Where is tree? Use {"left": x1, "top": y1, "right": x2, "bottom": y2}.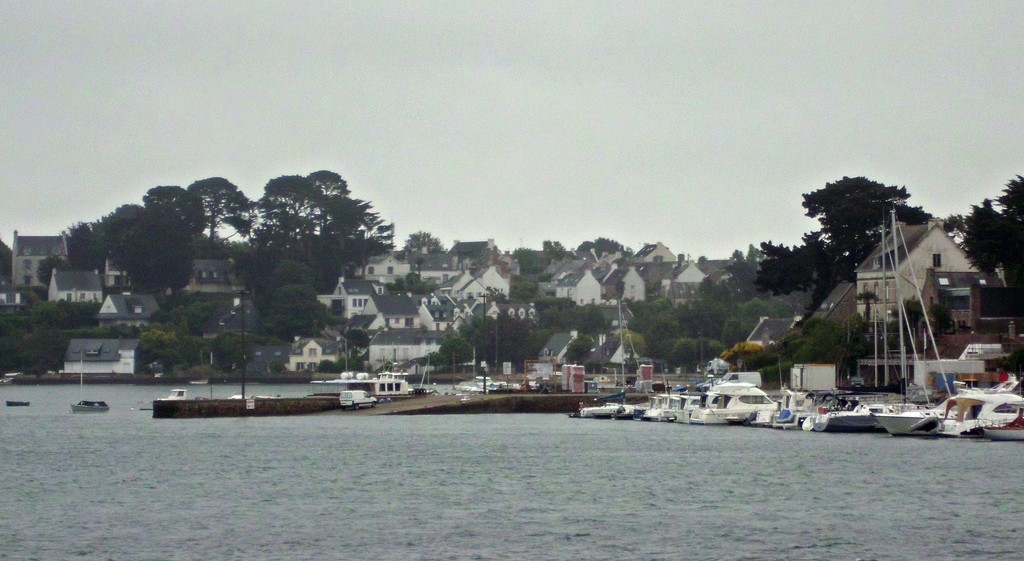
{"left": 31, "top": 255, "right": 69, "bottom": 285}.
